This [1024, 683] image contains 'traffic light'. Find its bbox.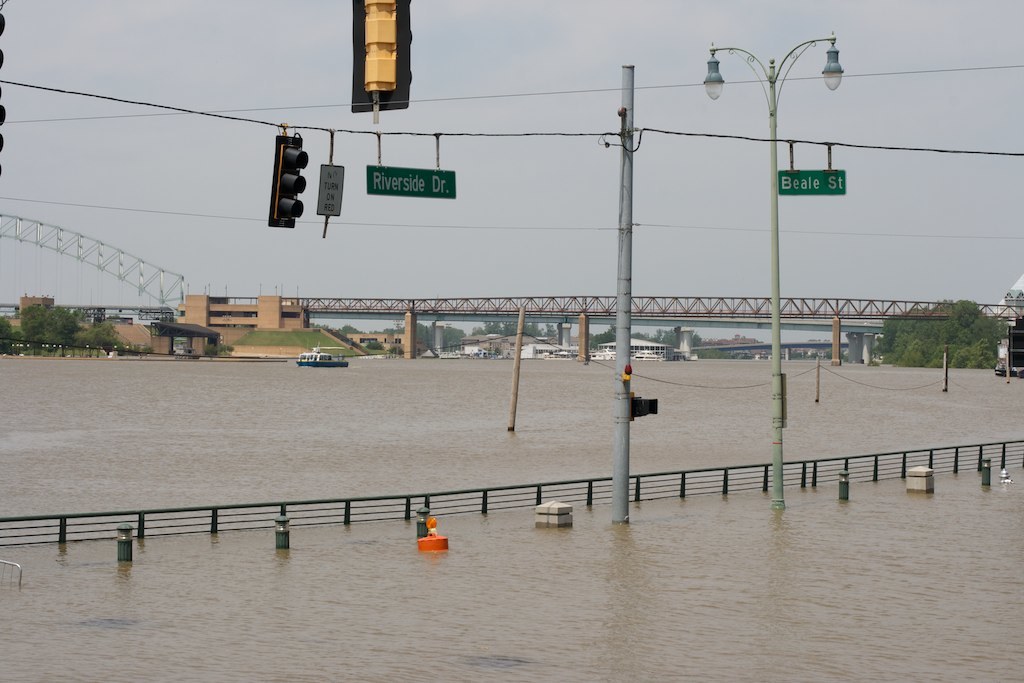
352 0 411 124.
